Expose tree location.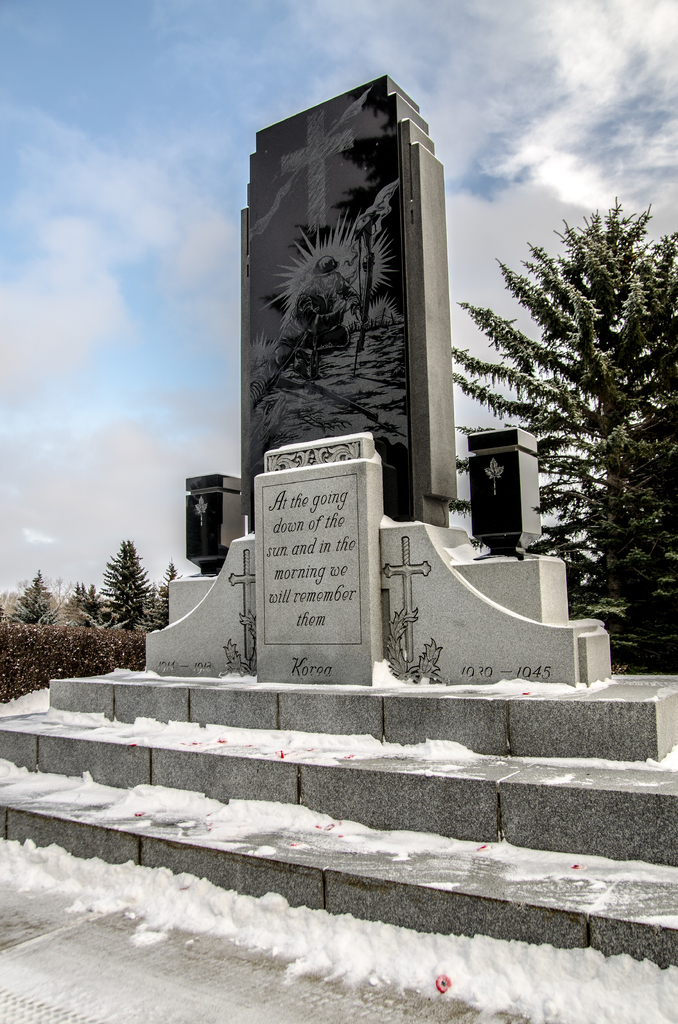
Exposed at locate(480, 164, 670, 602).
